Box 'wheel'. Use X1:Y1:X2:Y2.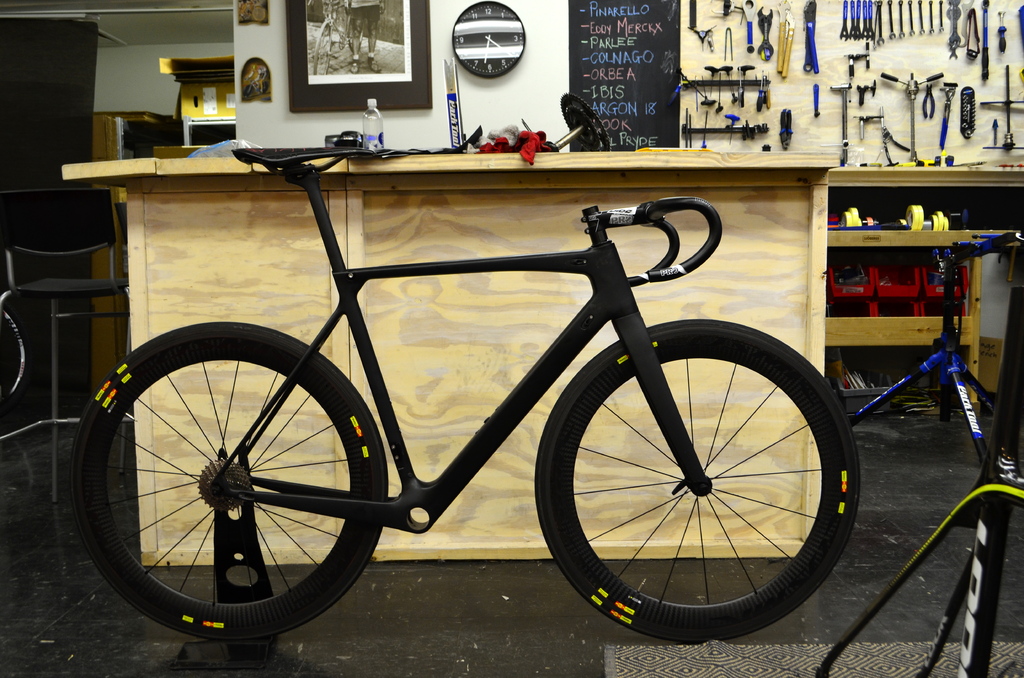
72:318:388:640.
